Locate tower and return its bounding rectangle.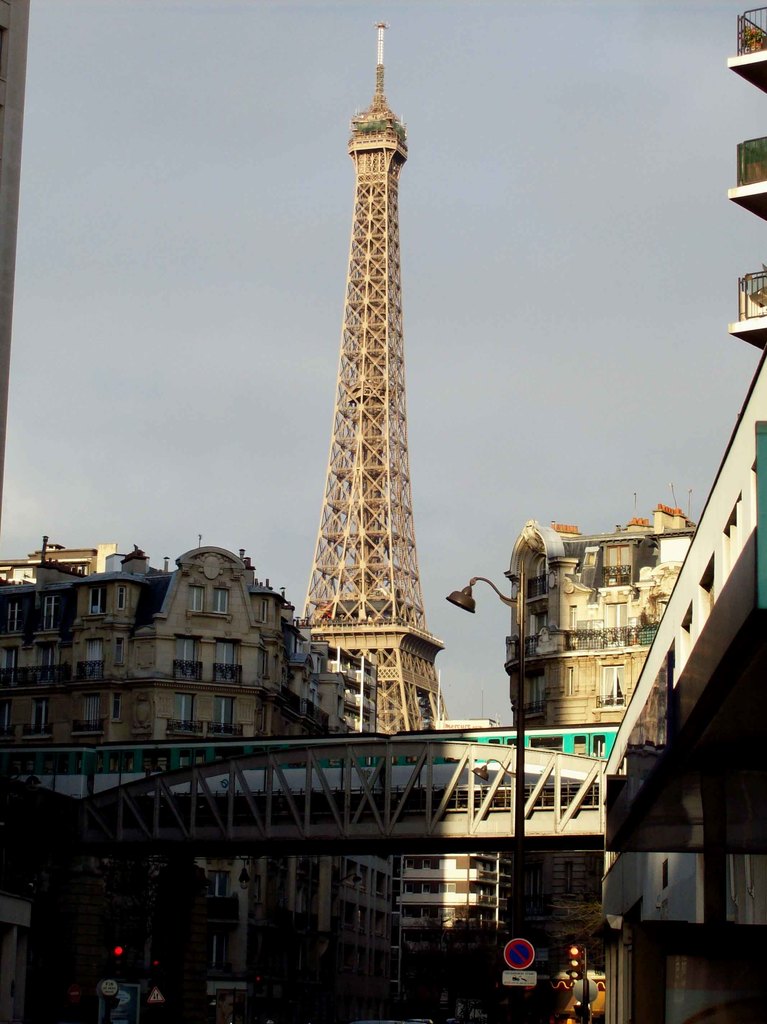
{"left": 266, "top": 0, "right": 465, "bottom": 724}.
